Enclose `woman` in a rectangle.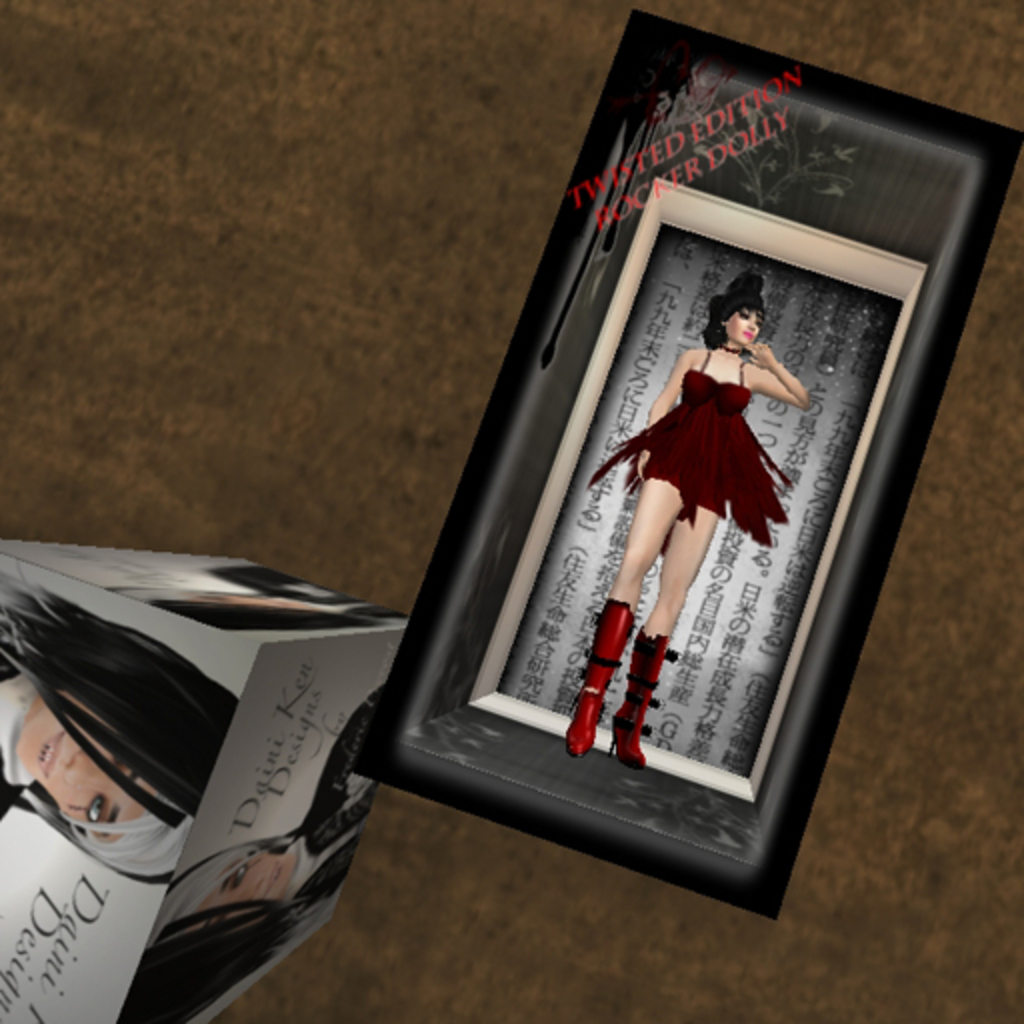
[x1=524, y1=206, x2=878, y2=858].
